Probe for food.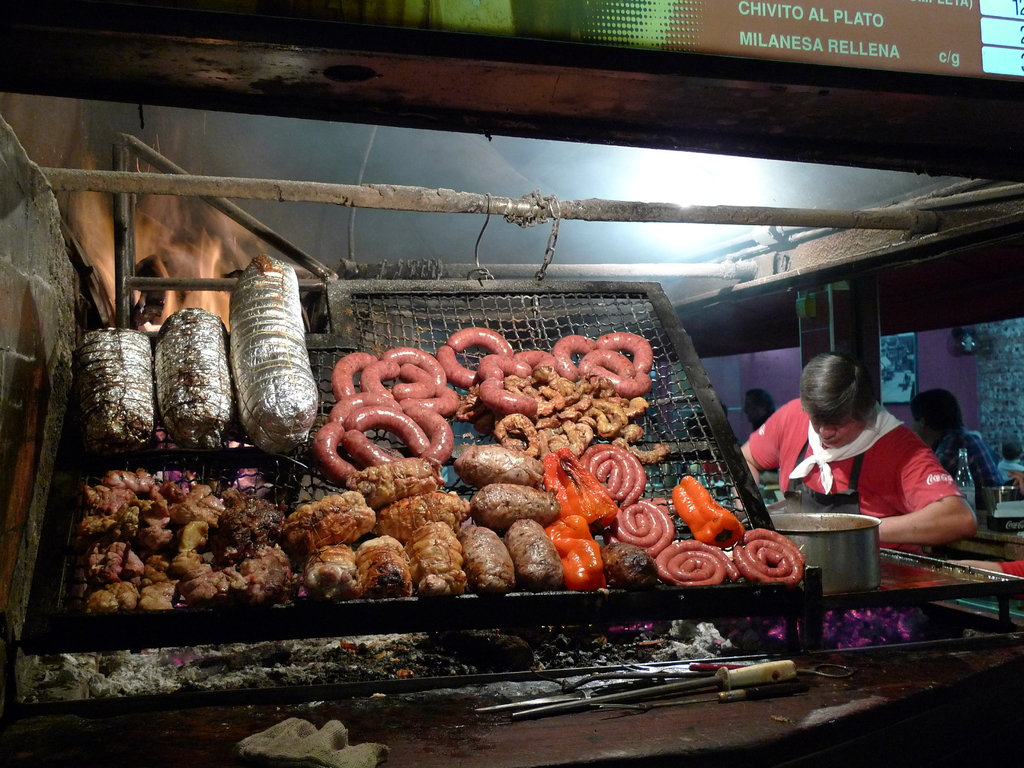
Probe result: {"left": 301, "top": 544, "right": 362, "bottom": 600}.
